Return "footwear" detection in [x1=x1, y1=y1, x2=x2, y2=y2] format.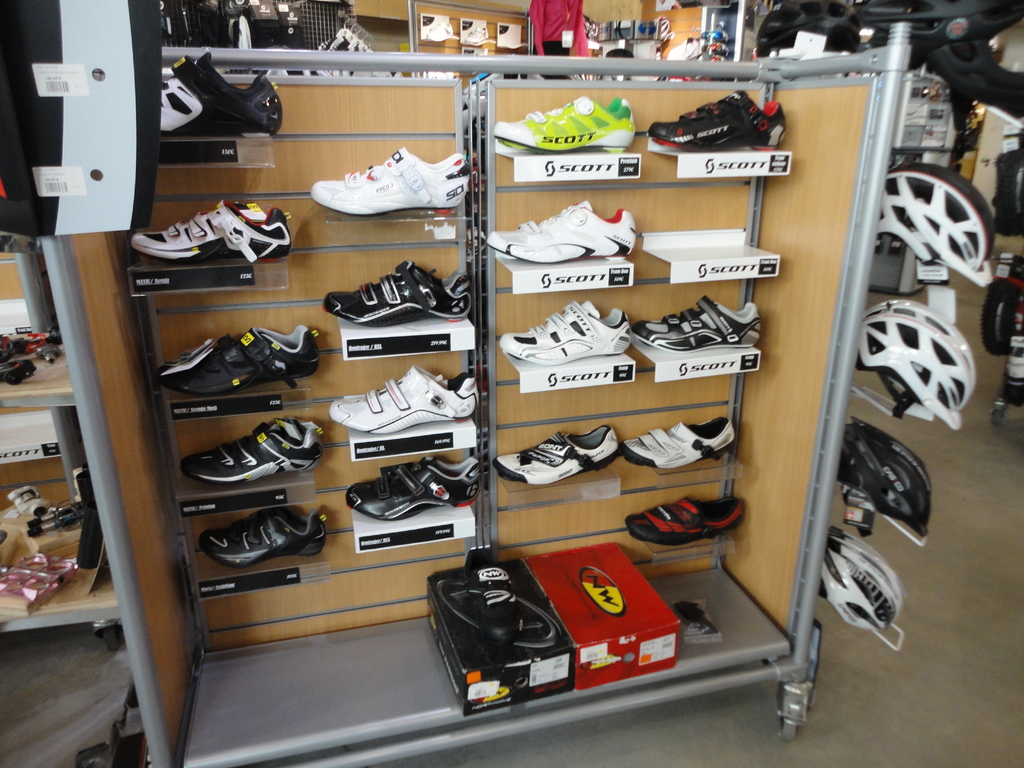
[x1=479, y1=426, x2=622, y2=491].
